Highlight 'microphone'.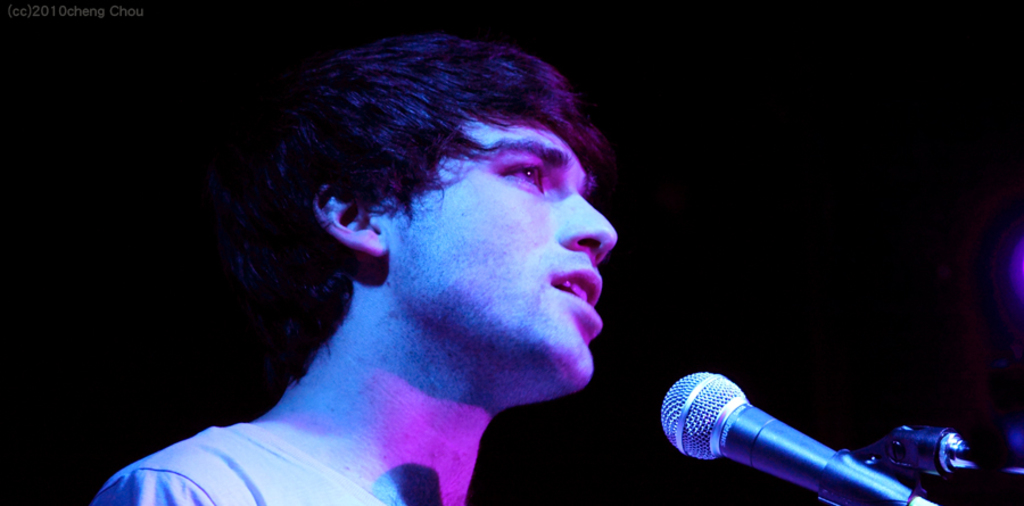
Highlighted region: <box>642,360,969,499</box>.
